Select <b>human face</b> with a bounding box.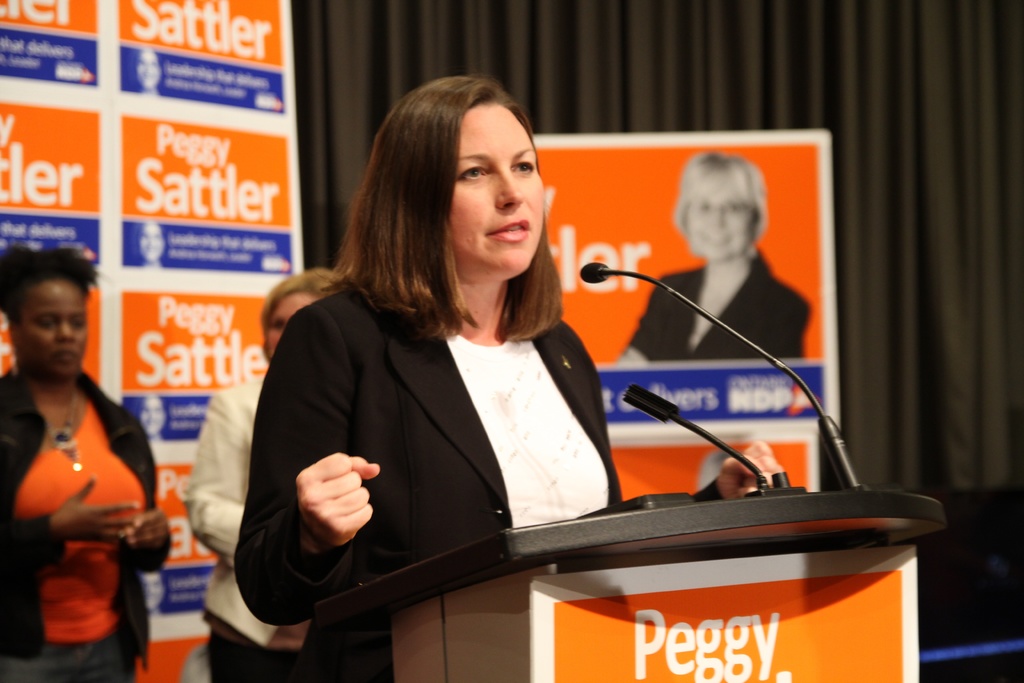
x1=678, y1=173, x2=760, y2=259.
